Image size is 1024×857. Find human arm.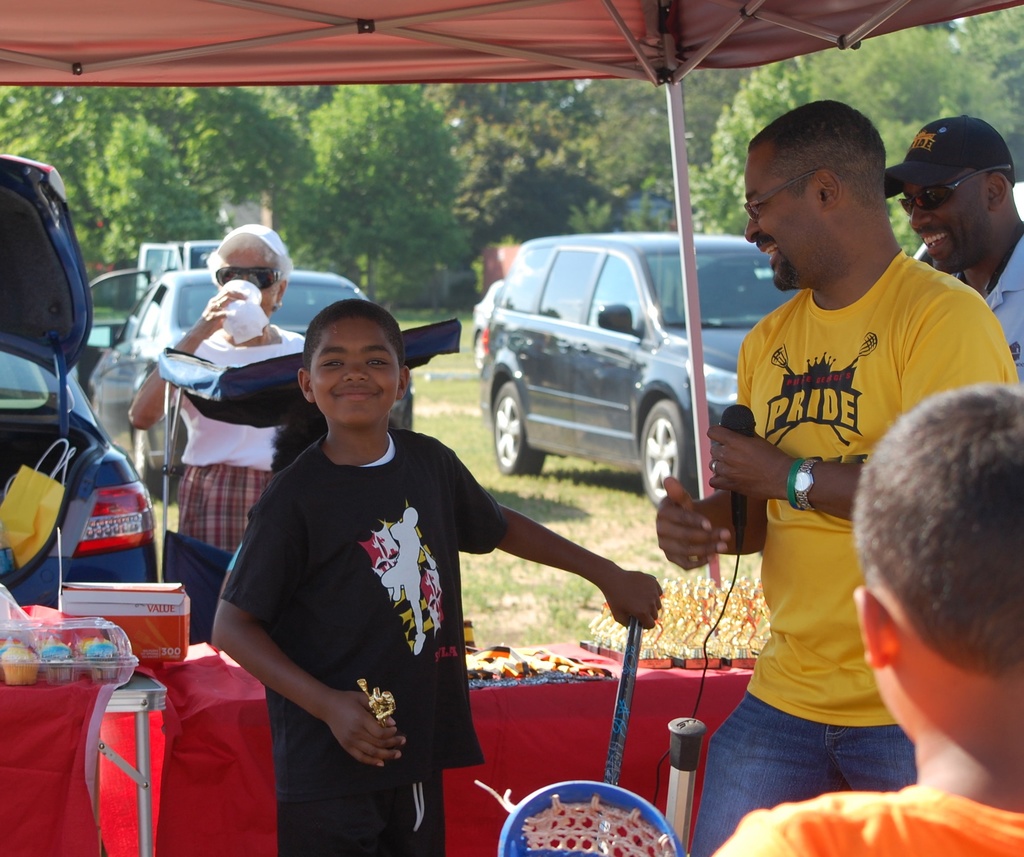
[710, 282, 1021, 525].
